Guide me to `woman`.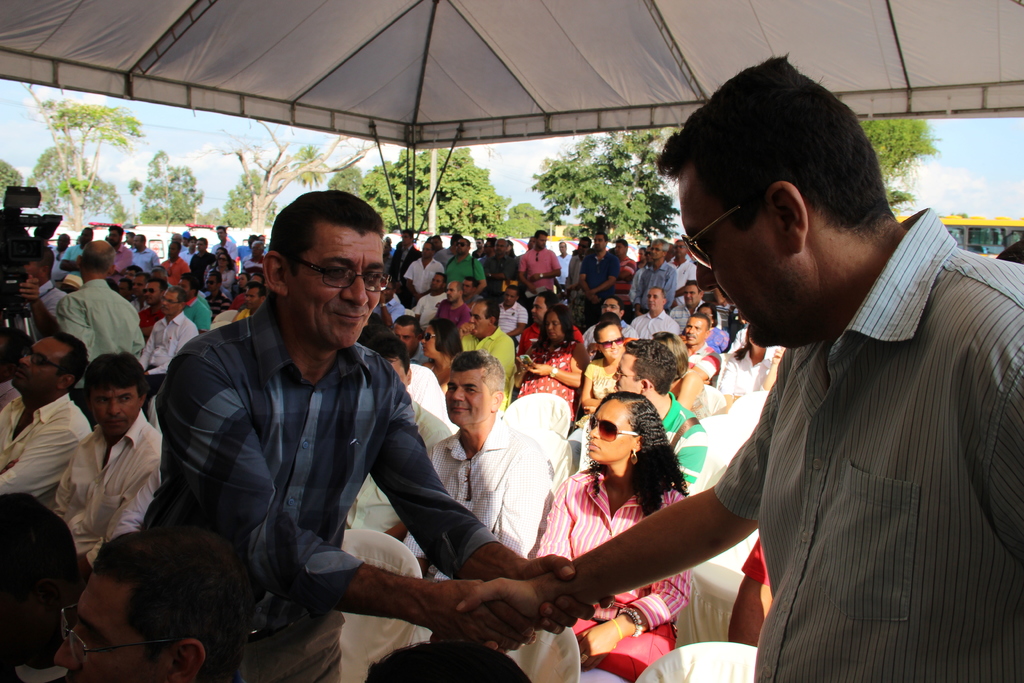
Guidance: <box>721,328,786,413</box>.
